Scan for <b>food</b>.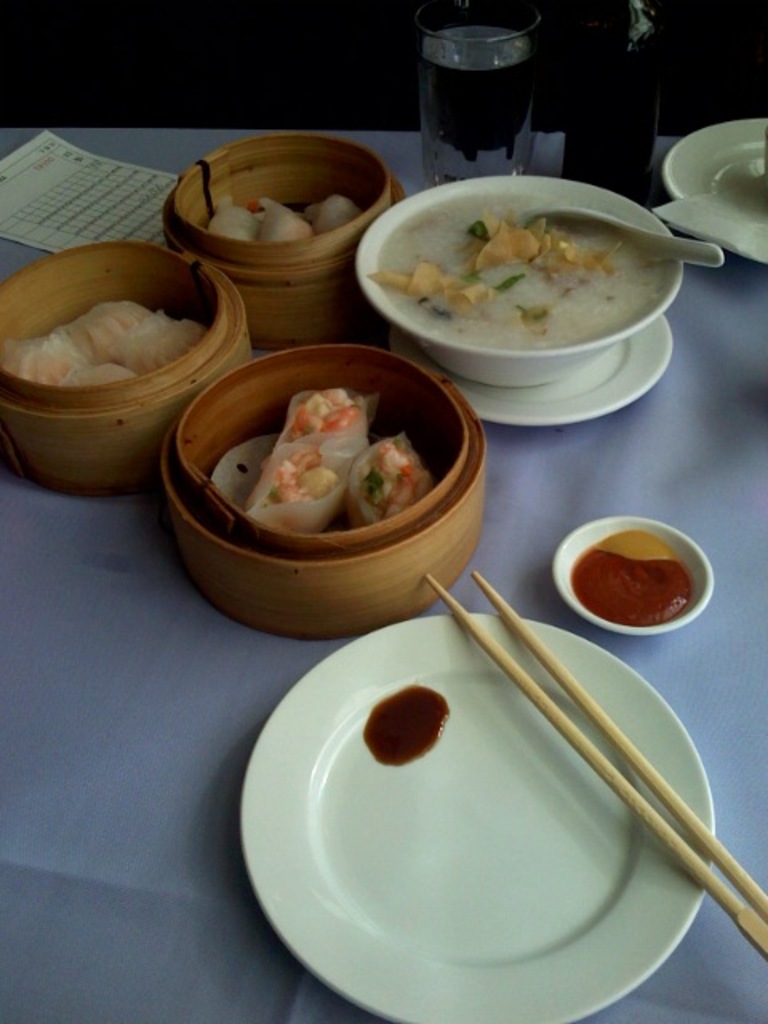
Scan result: (left=67, top=352, right=130, bottom=392).
